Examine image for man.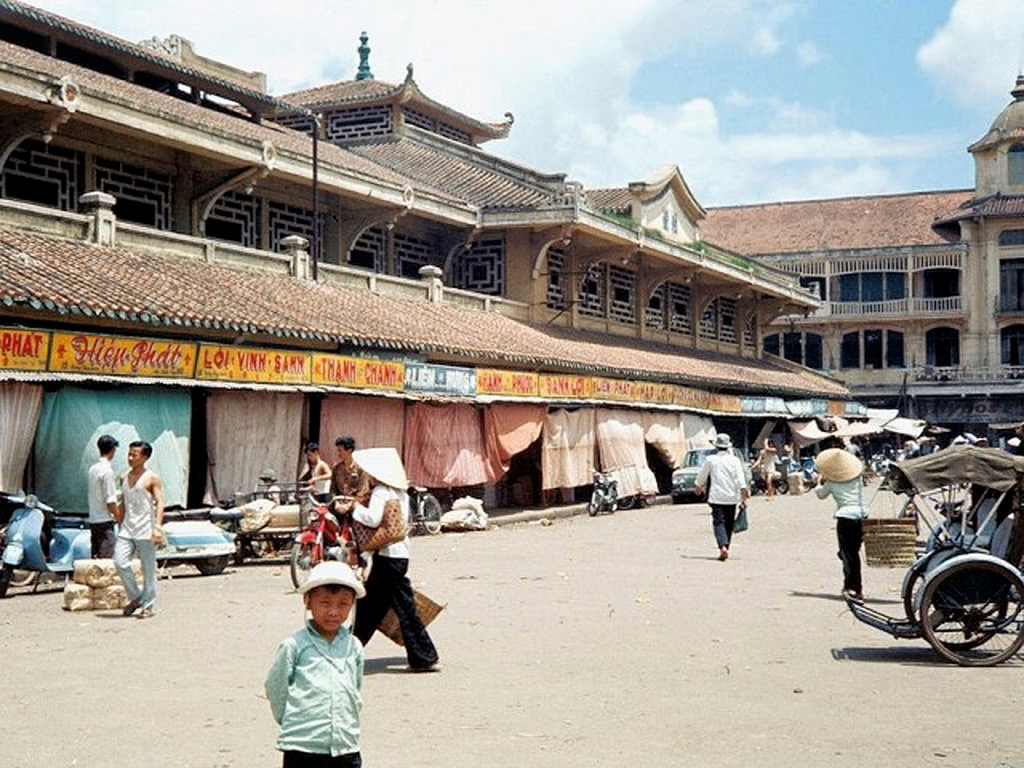
Examination result: left=106, top=426, right=160, bottom=624.
